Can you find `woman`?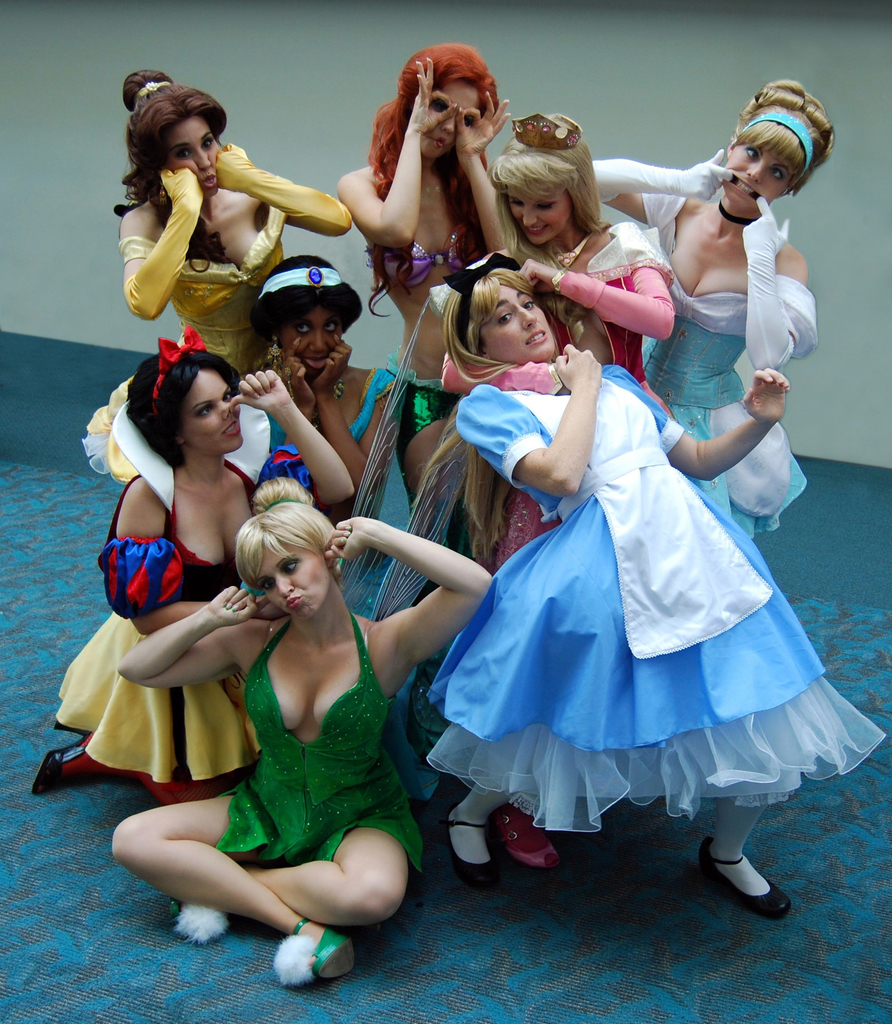
Yes, bounding box: (left=404, top=244, right=891, bottom=934).
